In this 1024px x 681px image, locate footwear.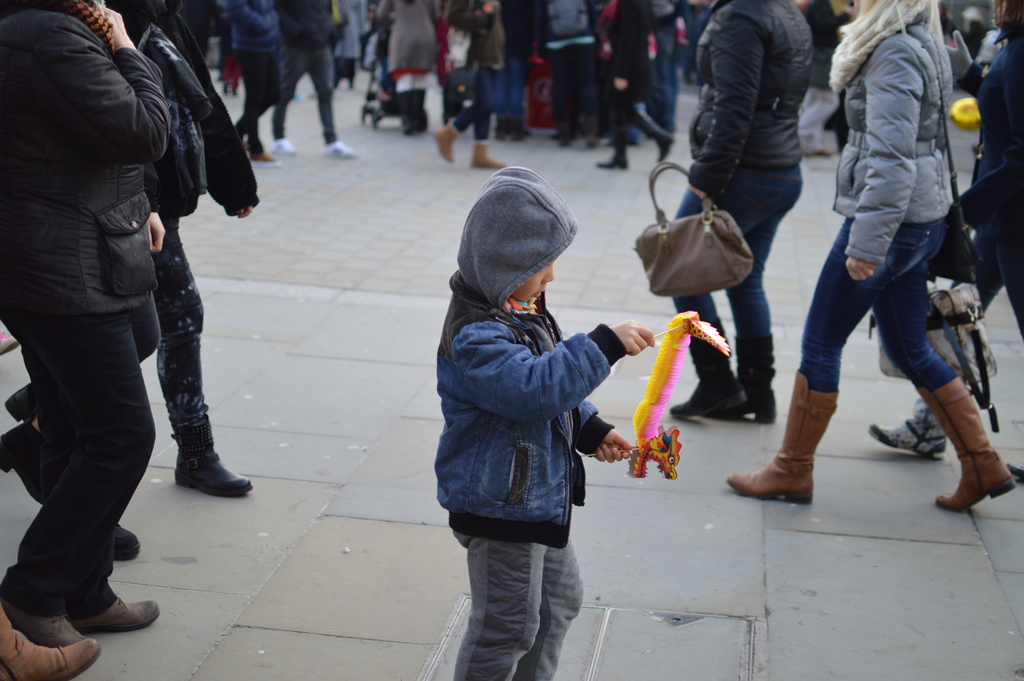
Bounding box: BBox(111, 527, 145, 566).
